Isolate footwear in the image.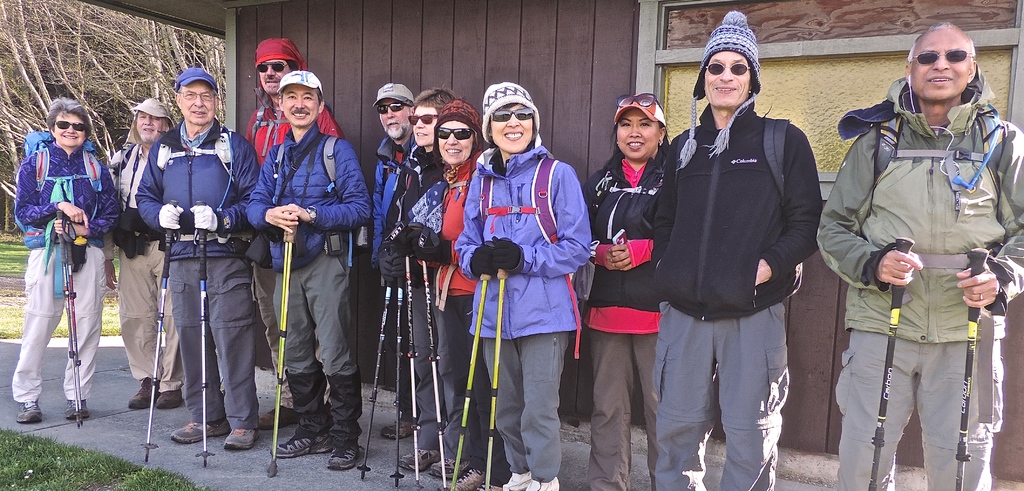
Isolated region: <bbox>444, 469, 493, 490</bbox>.
